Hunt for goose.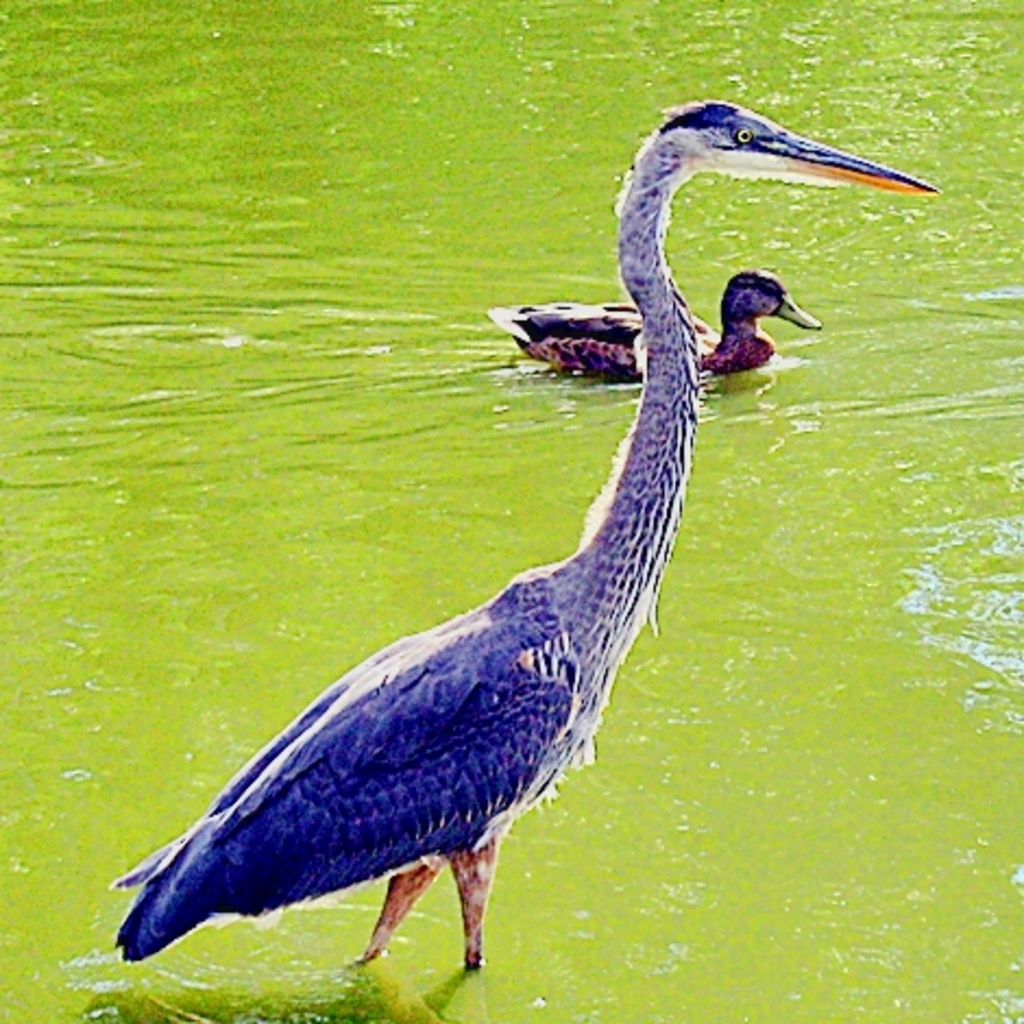
Hunted down at BBox(484, 264, 826, 377).
